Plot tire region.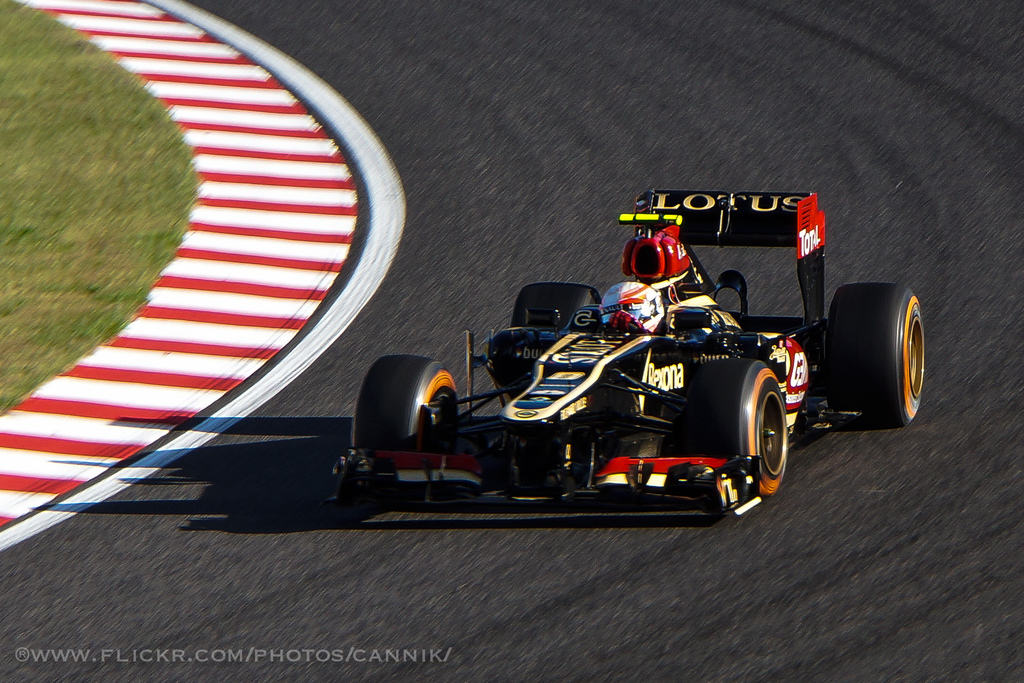
Plotted at x1=690, y1=357, x2=787, y2=493.
